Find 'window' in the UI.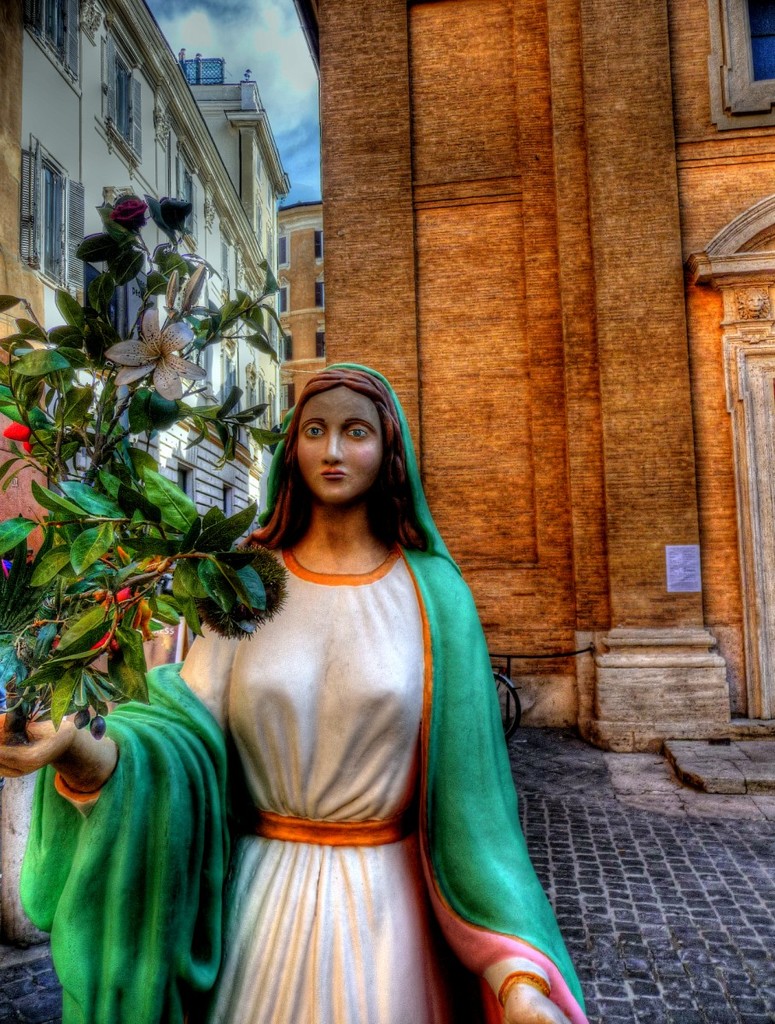
UI element at left=173, top=137, right=277, bottom=448.
